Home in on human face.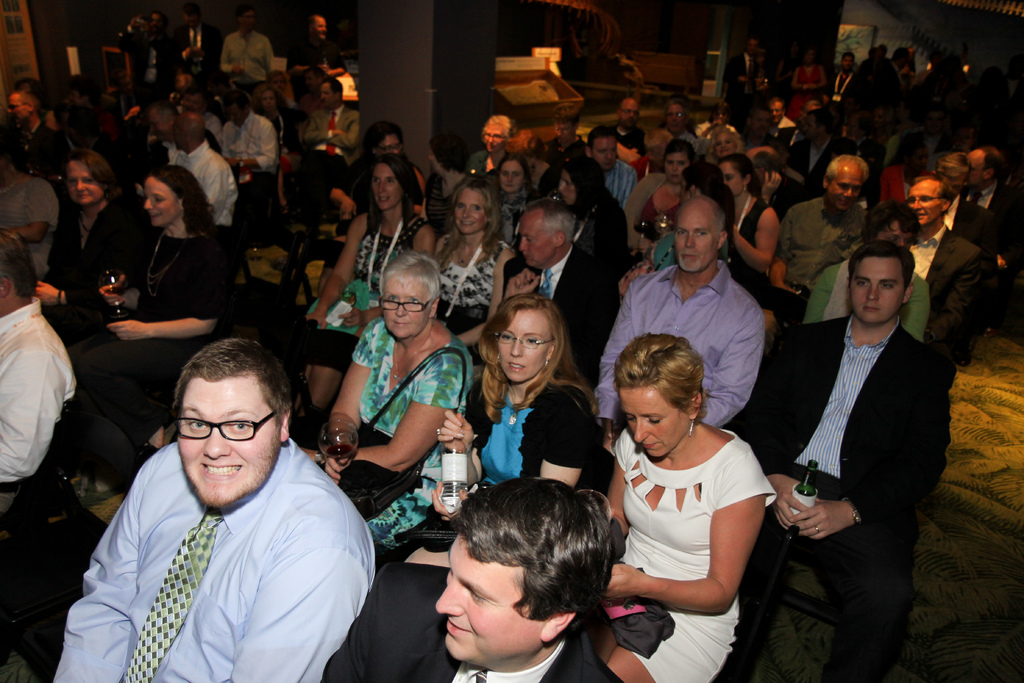
Homed in at BBox(828, 166, 860, 211).
